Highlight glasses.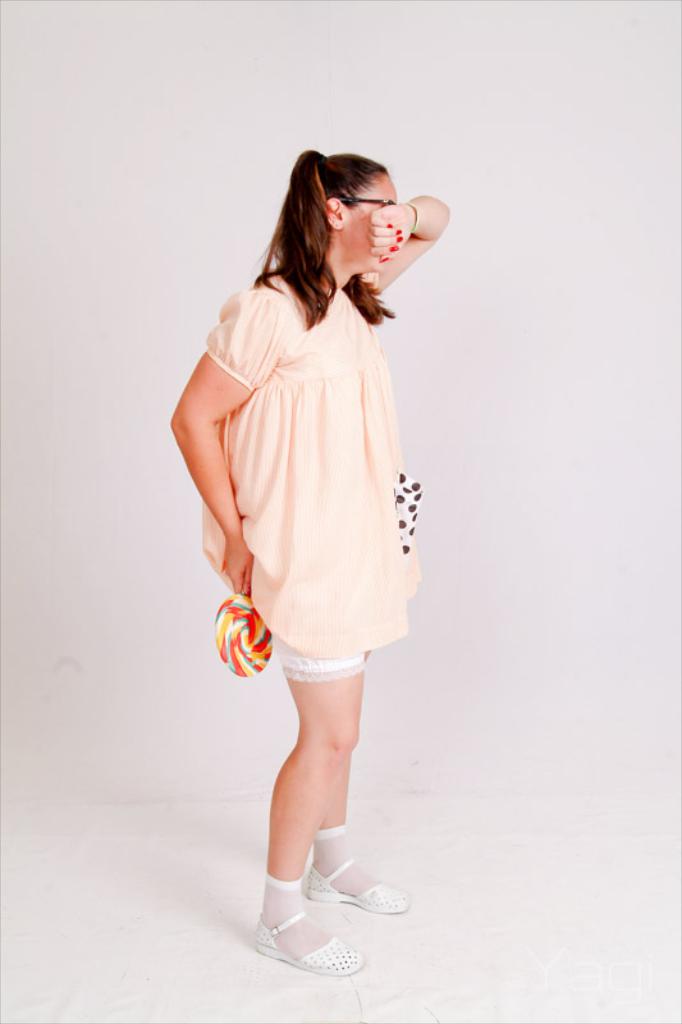
Highlighted region: 335, 191, 397, 216.
